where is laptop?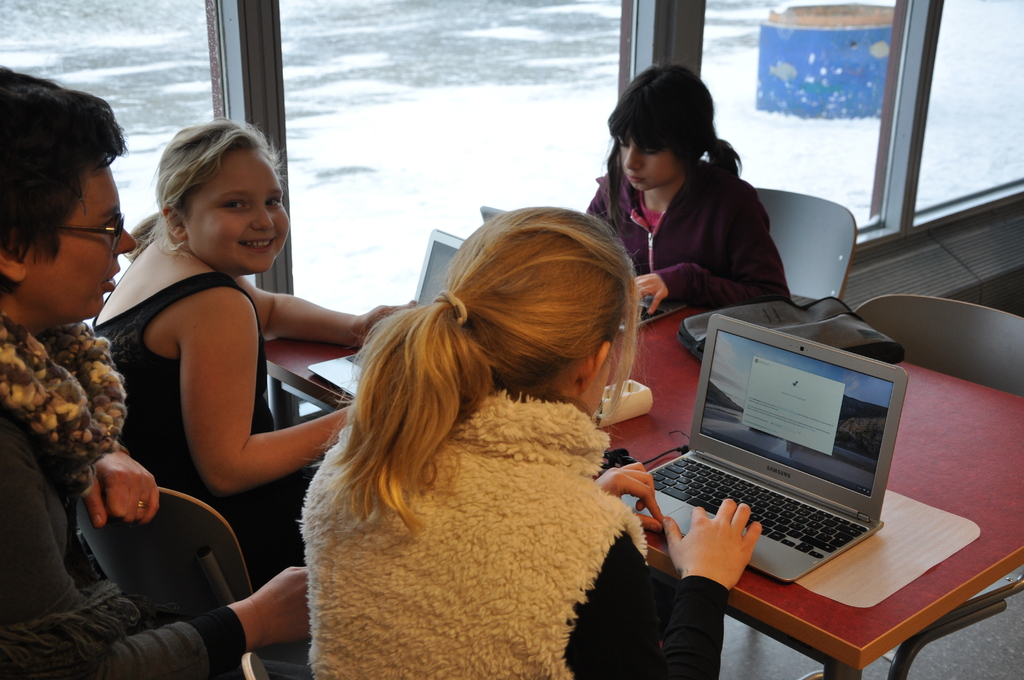
<box>643,305,925,595</box>.
